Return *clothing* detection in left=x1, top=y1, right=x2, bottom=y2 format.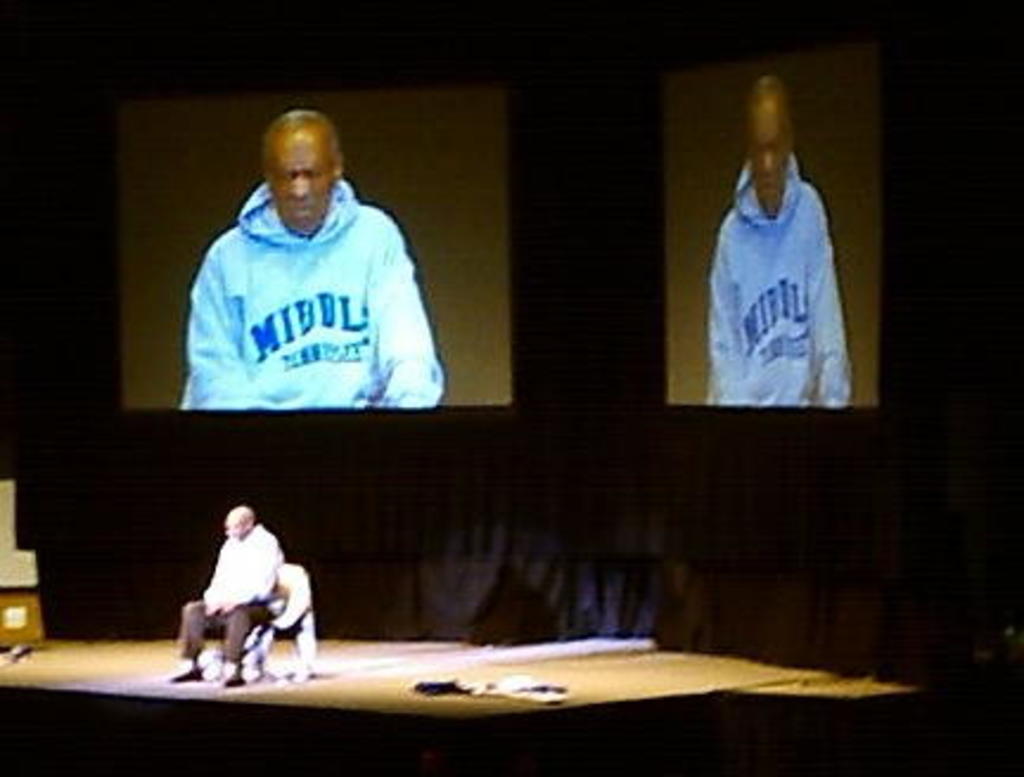
left=173, top=168, right=453, bottom=424.
